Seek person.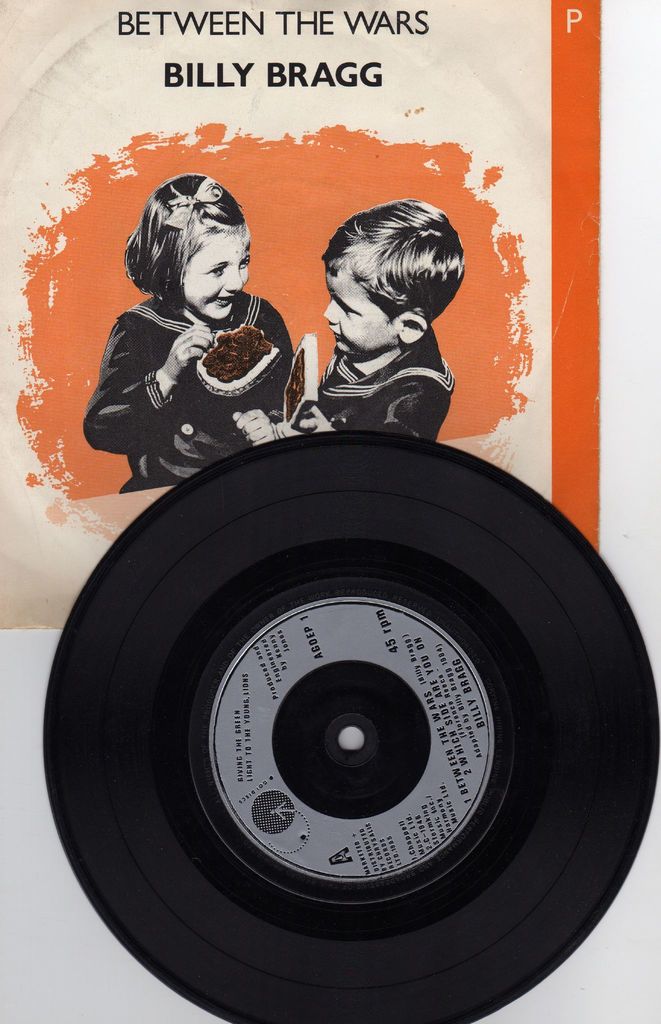
l=82, t=170, r=299, b=490.
